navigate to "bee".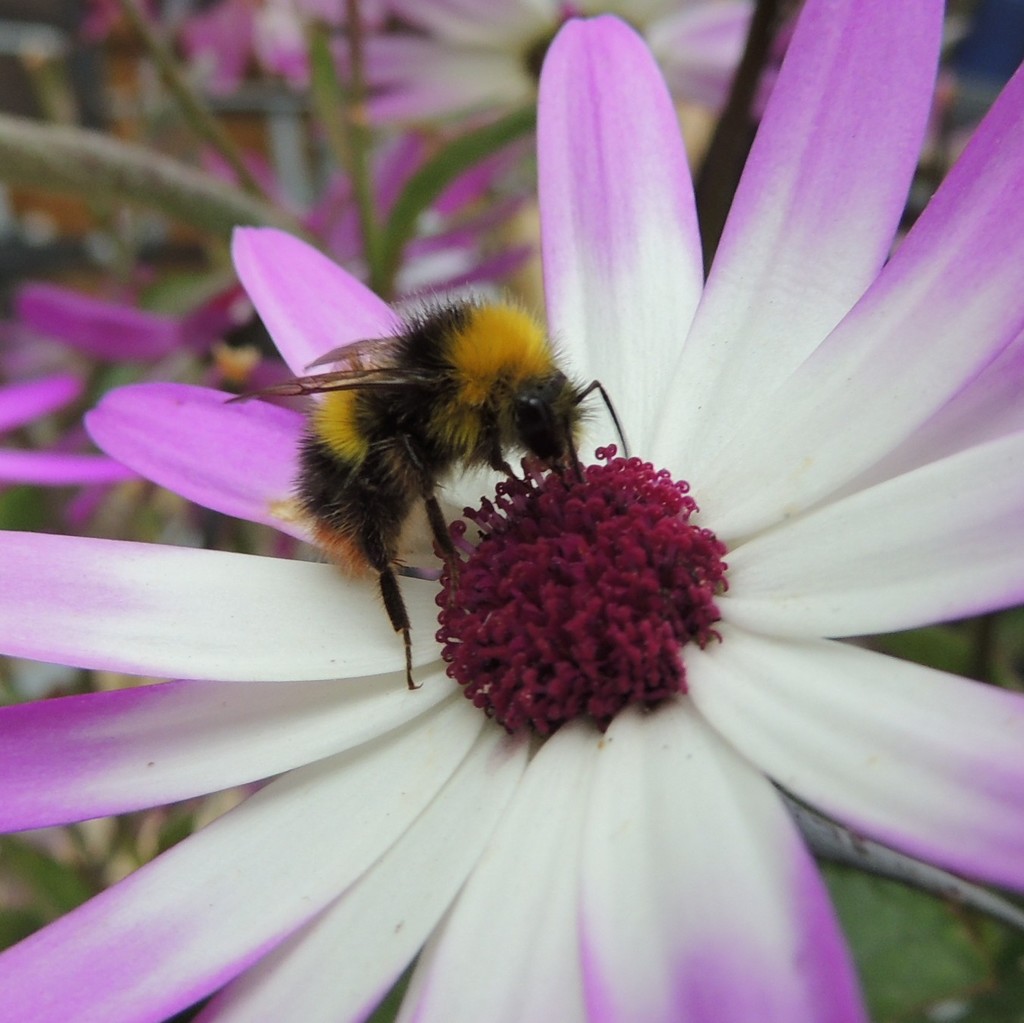
Navigation target: l=211, t=278, r=644, b=689.
